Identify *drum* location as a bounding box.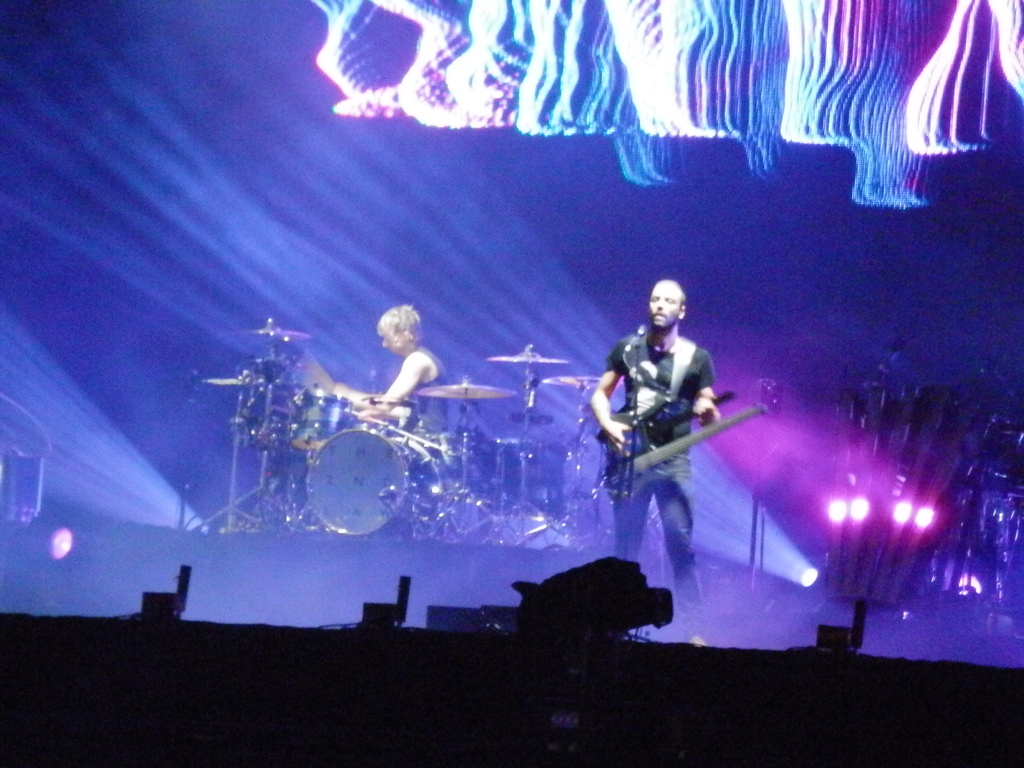
306 429 442 535.
